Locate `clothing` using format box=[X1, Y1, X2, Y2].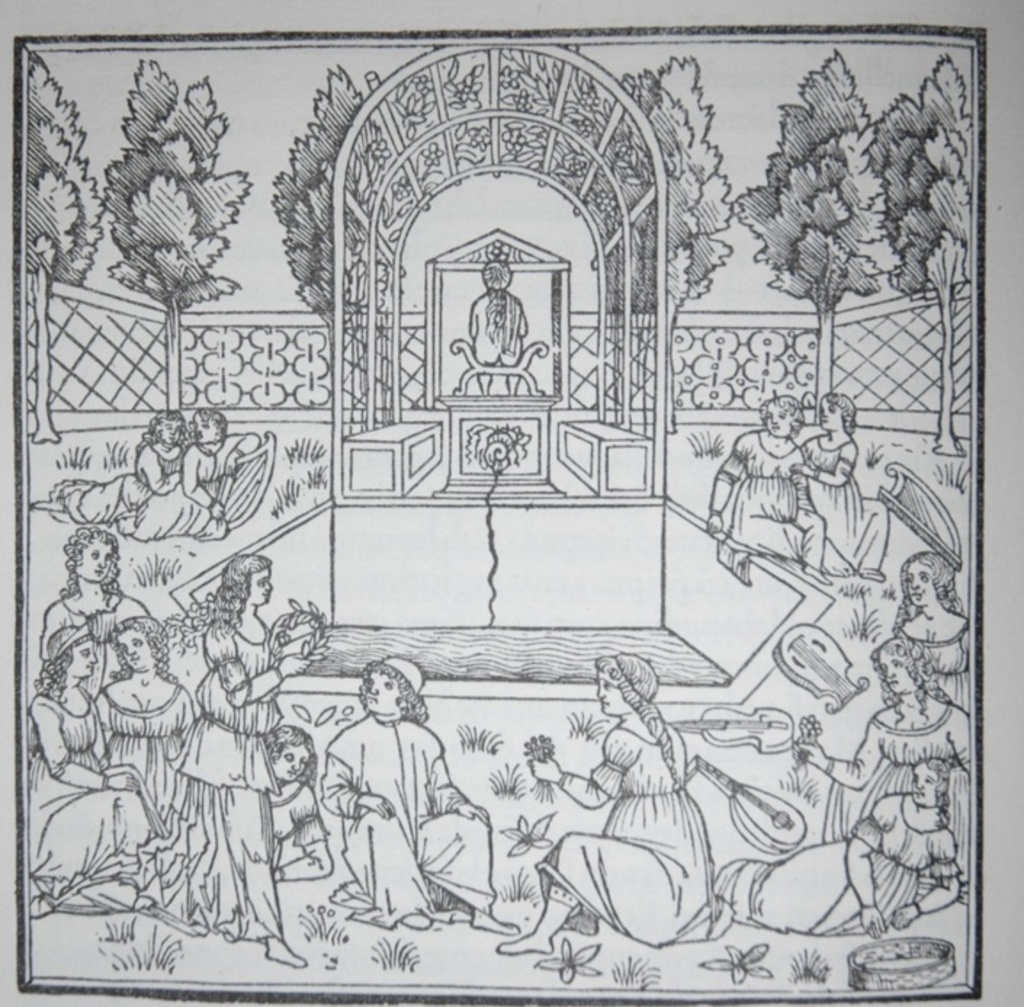
box=[32, 695, 164, 881].
